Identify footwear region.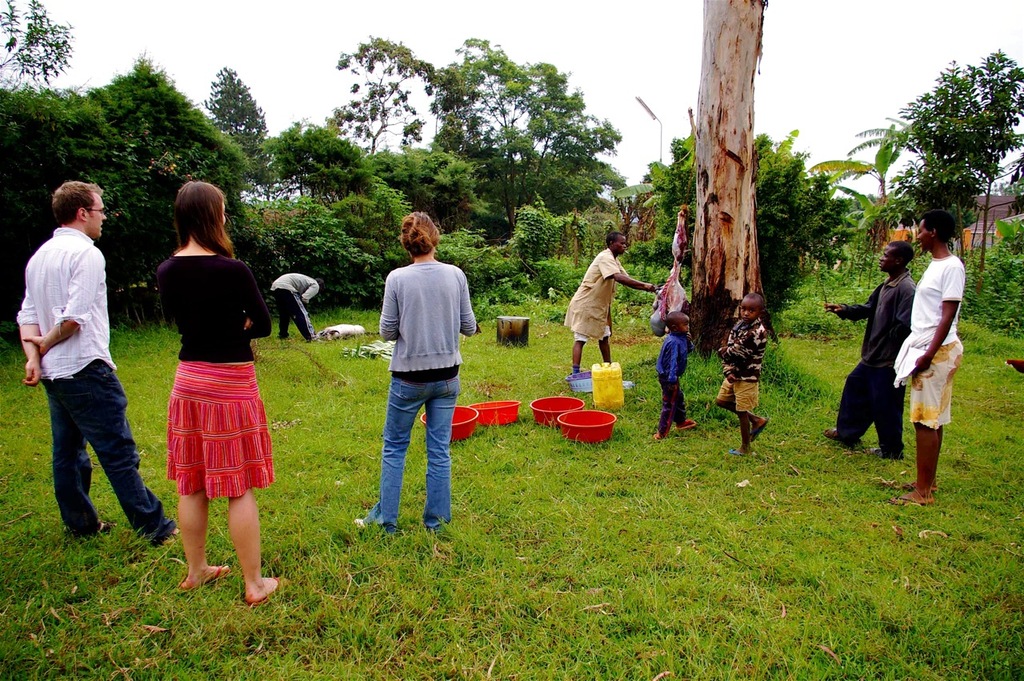
Region: <box>902,479,912,489</box>.
